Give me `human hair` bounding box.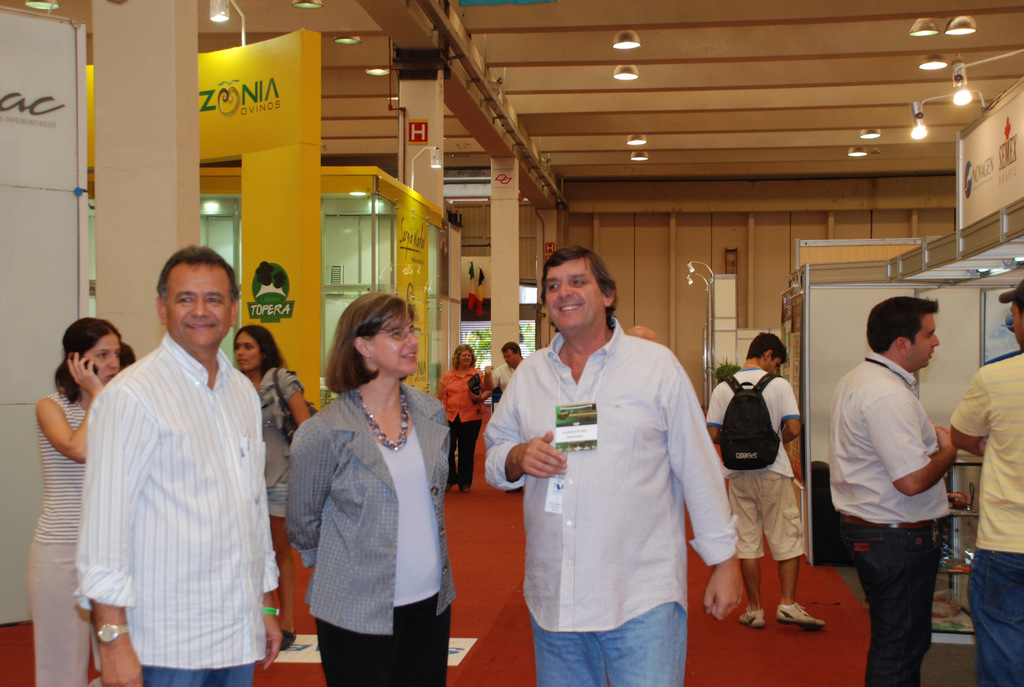
left=863, top=294, right=939, bottom=354.
